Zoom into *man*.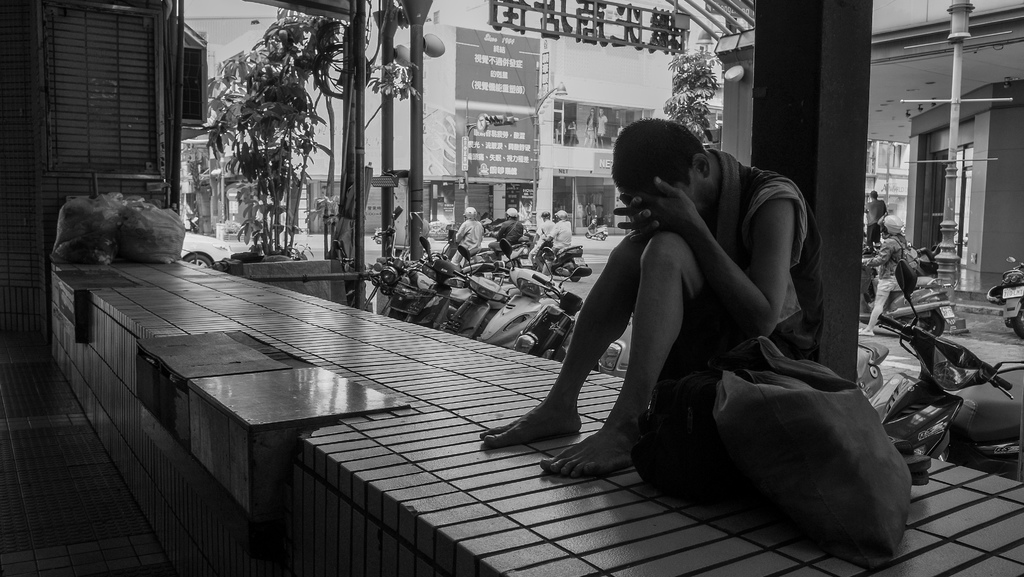
Zoom target: box(493, 118, 868, 521).
